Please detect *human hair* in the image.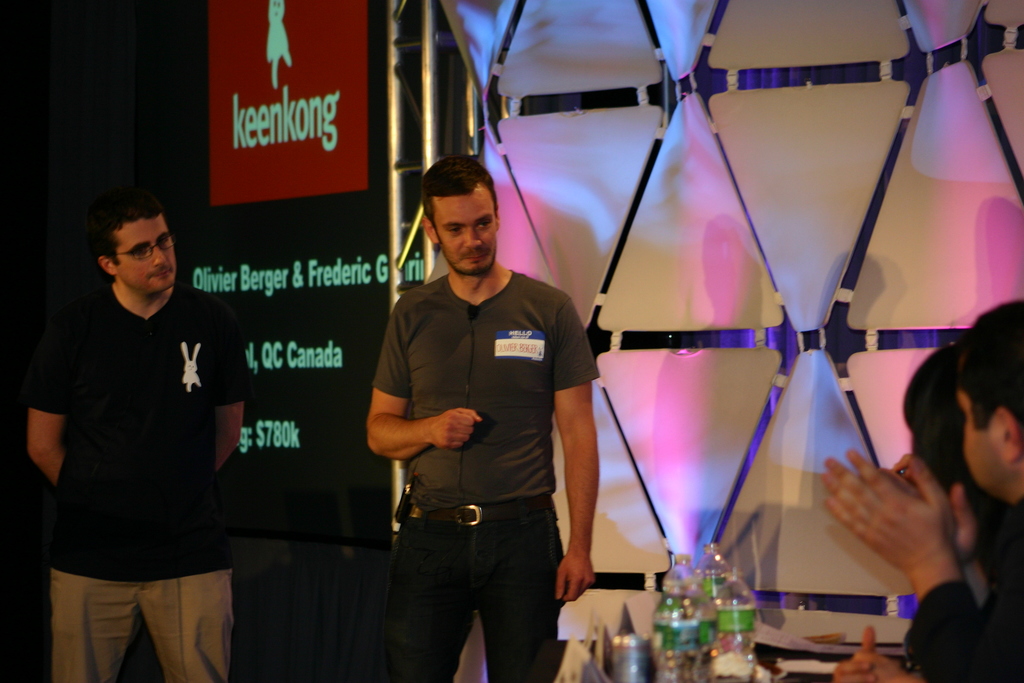
{"x1": 70, "y1": 196, "x2": 161, "y2": 281}.
